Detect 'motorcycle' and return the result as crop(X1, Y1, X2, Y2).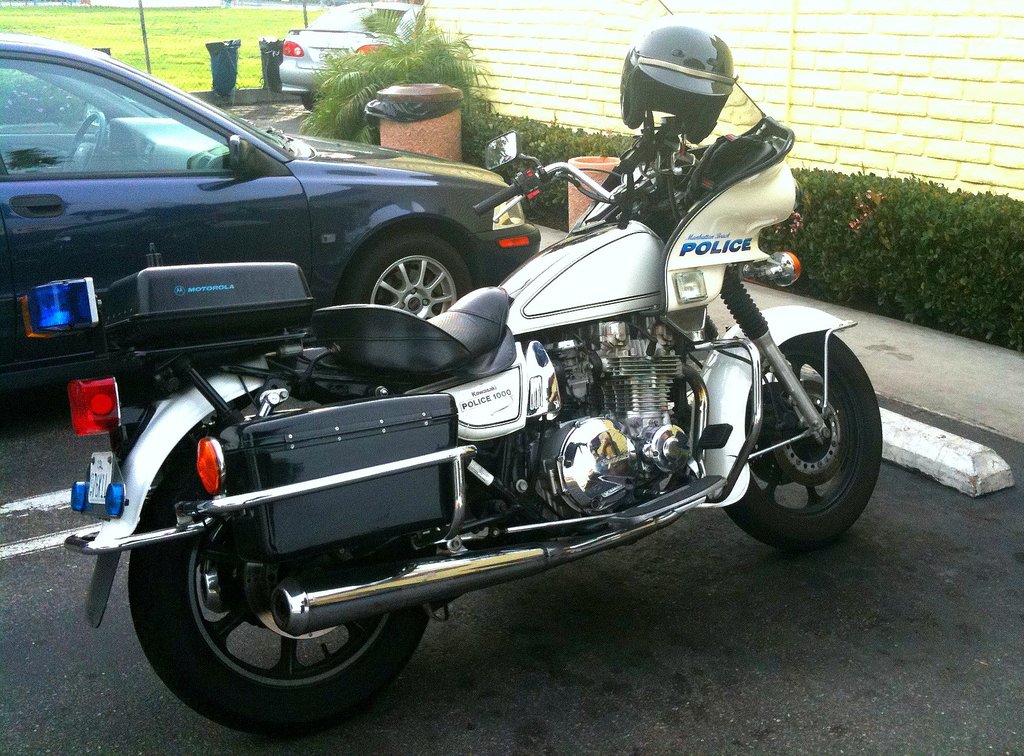
crop(92, 88, 831, 749).
